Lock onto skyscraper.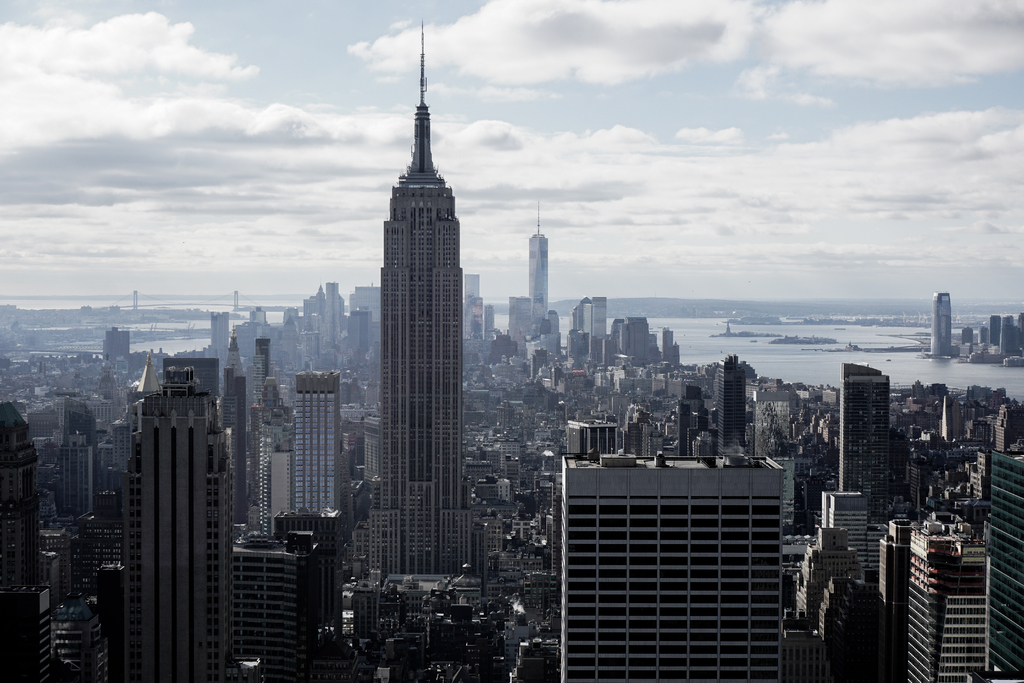
Locked: <bbox>224, 322, 248, 522</bbox>.
